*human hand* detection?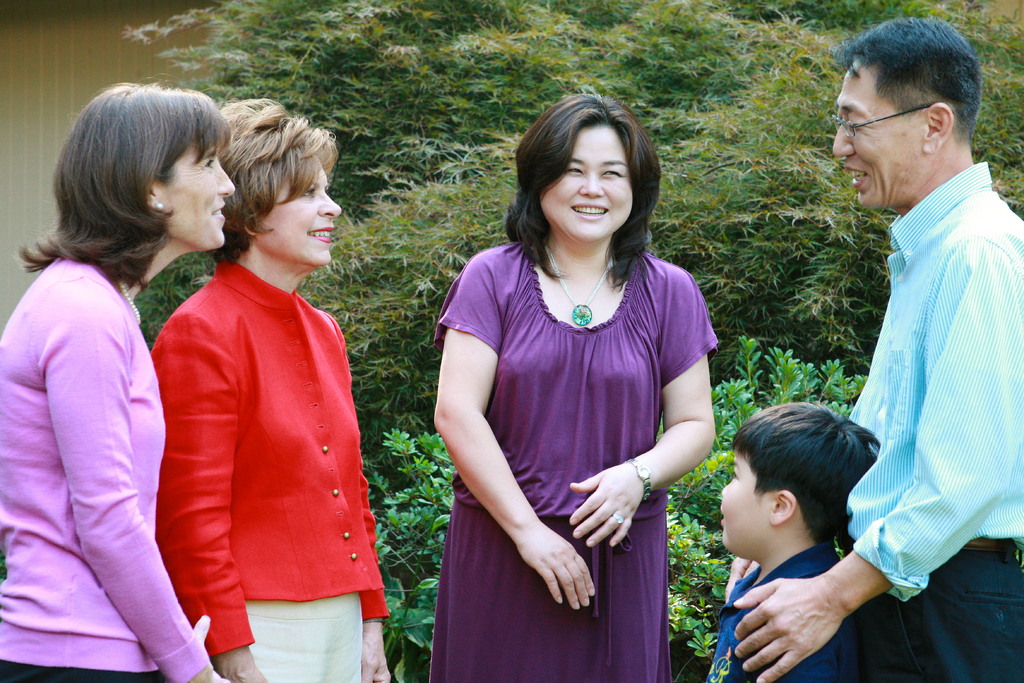
(x1=741, y1=557, x2=888, y2=663)
